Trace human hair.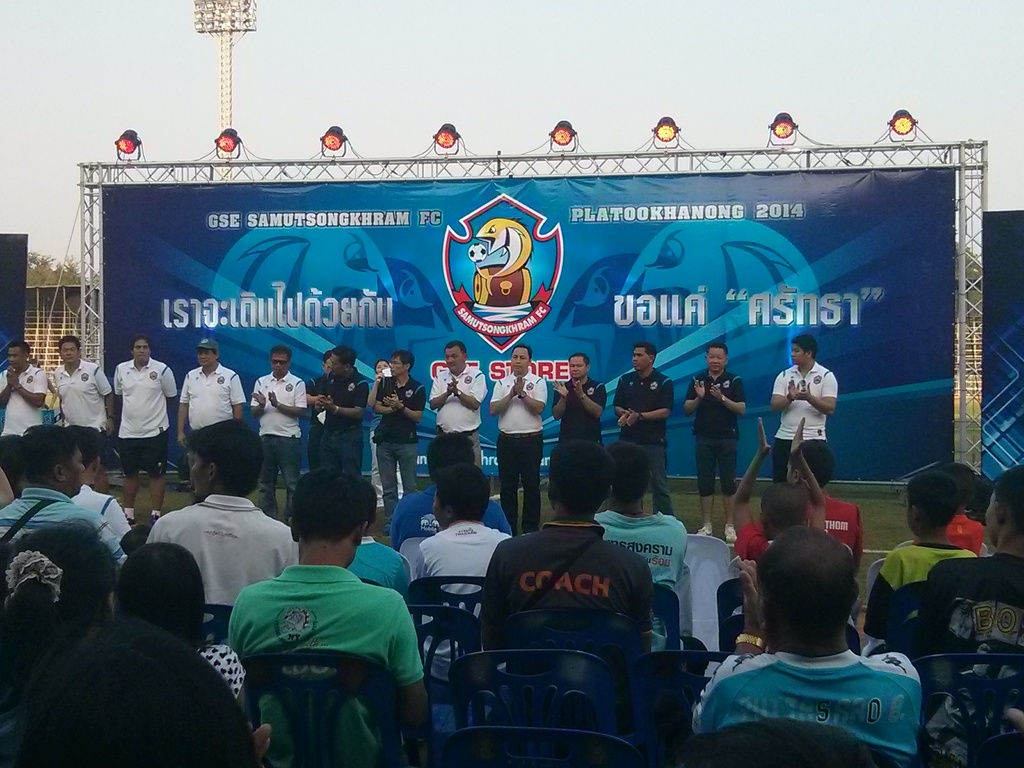
Traced to rect(908, 471, 959, 529).
